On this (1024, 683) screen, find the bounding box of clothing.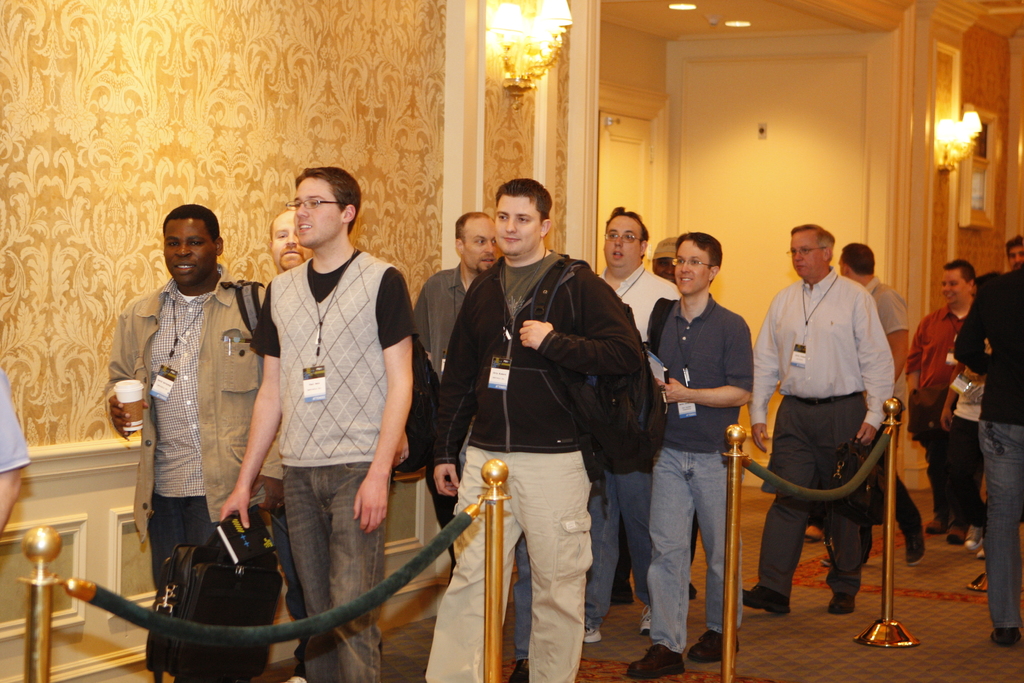
Bounding box: crop(256, 245, 407, 463).
